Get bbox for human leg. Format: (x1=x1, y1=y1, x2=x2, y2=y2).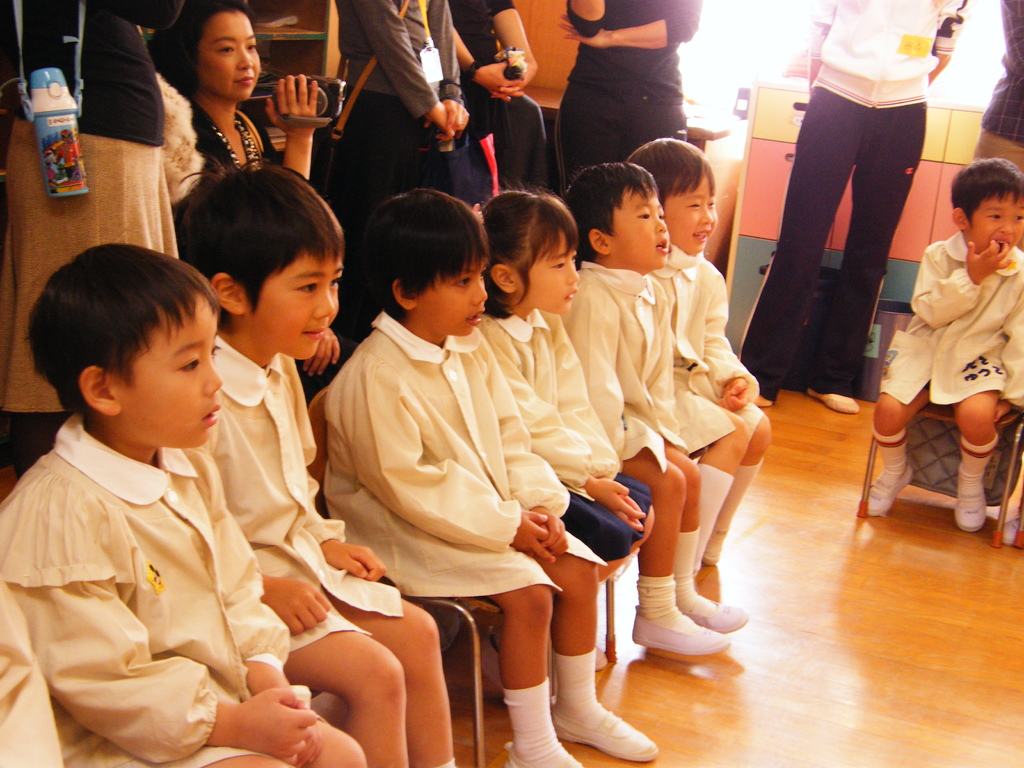
(x1=737, y1=86, x2=851, y2=392).
